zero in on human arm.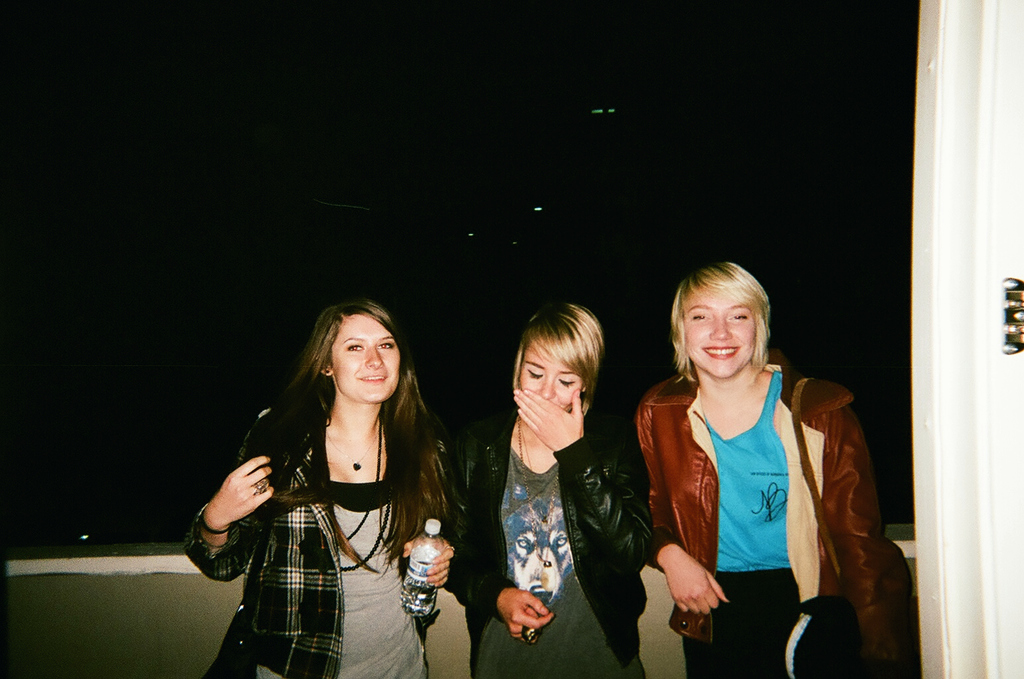
Zeroed in: bbox(463, 444, 556, 644).
